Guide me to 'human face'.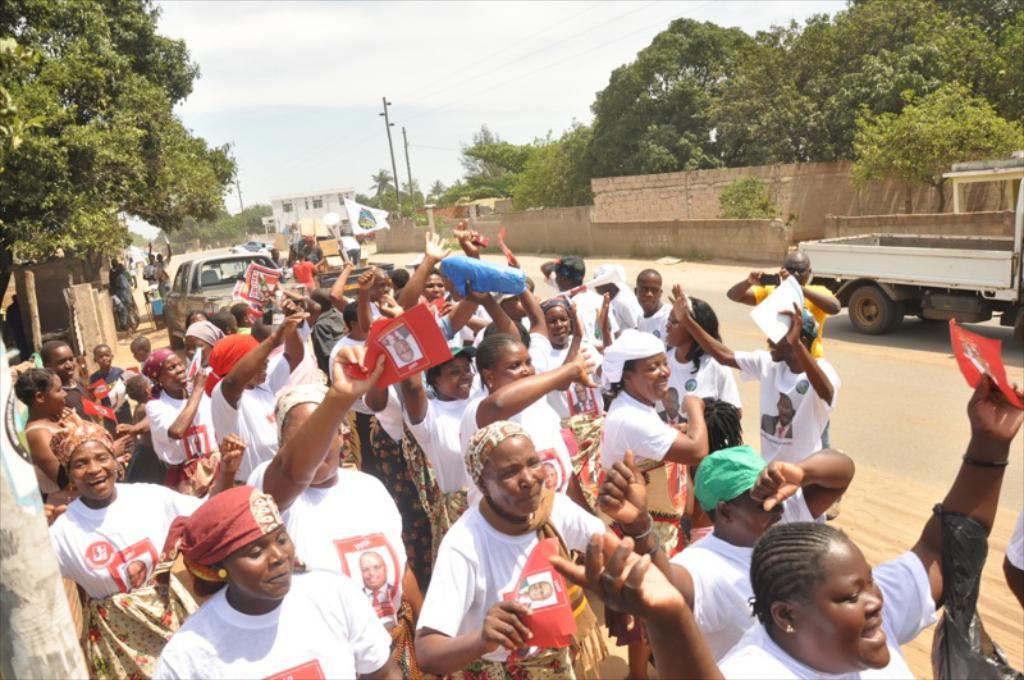
Guidance: (x1=495, y1=342, x2=539, y2=393).
